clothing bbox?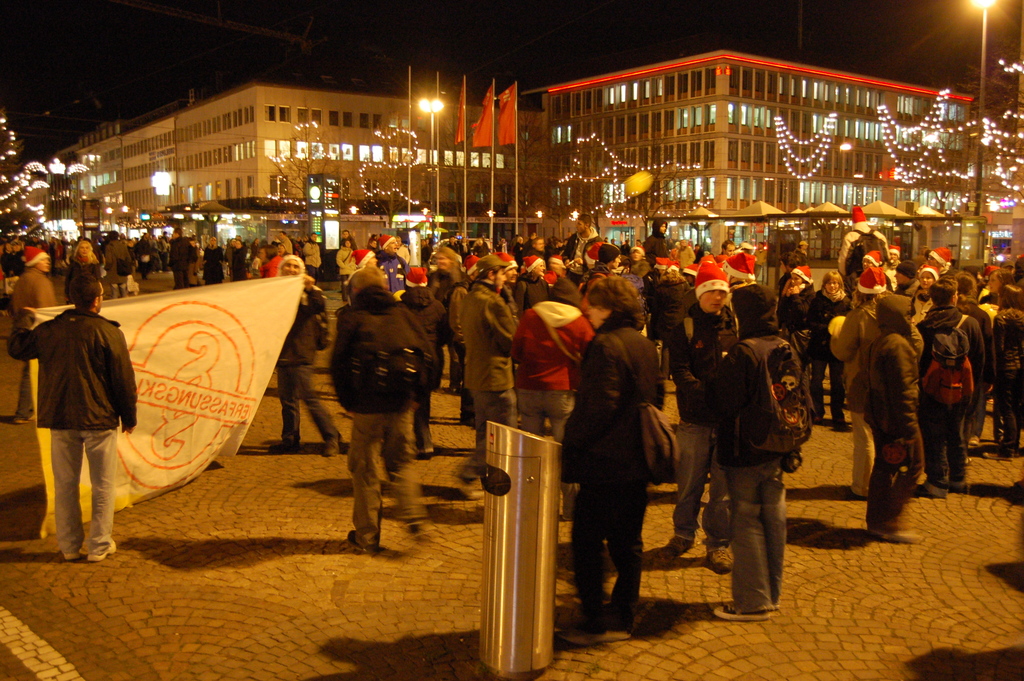
bbox(618, 244, 646, 259)
